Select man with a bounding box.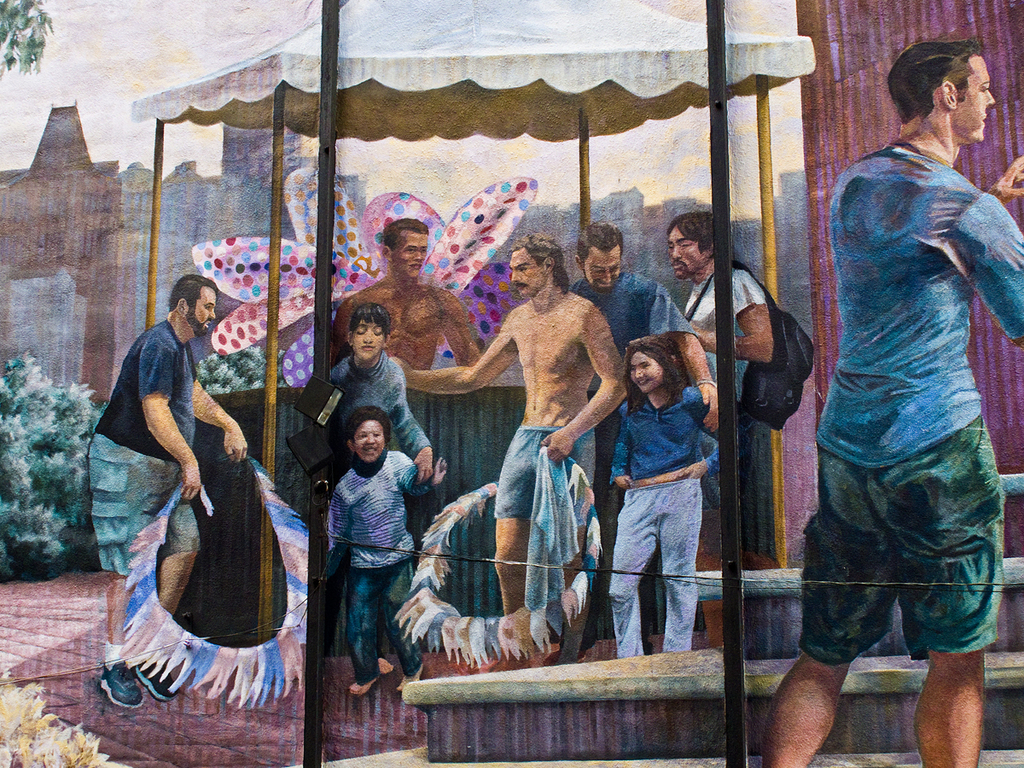
<box>327,220,480,368</box>.
